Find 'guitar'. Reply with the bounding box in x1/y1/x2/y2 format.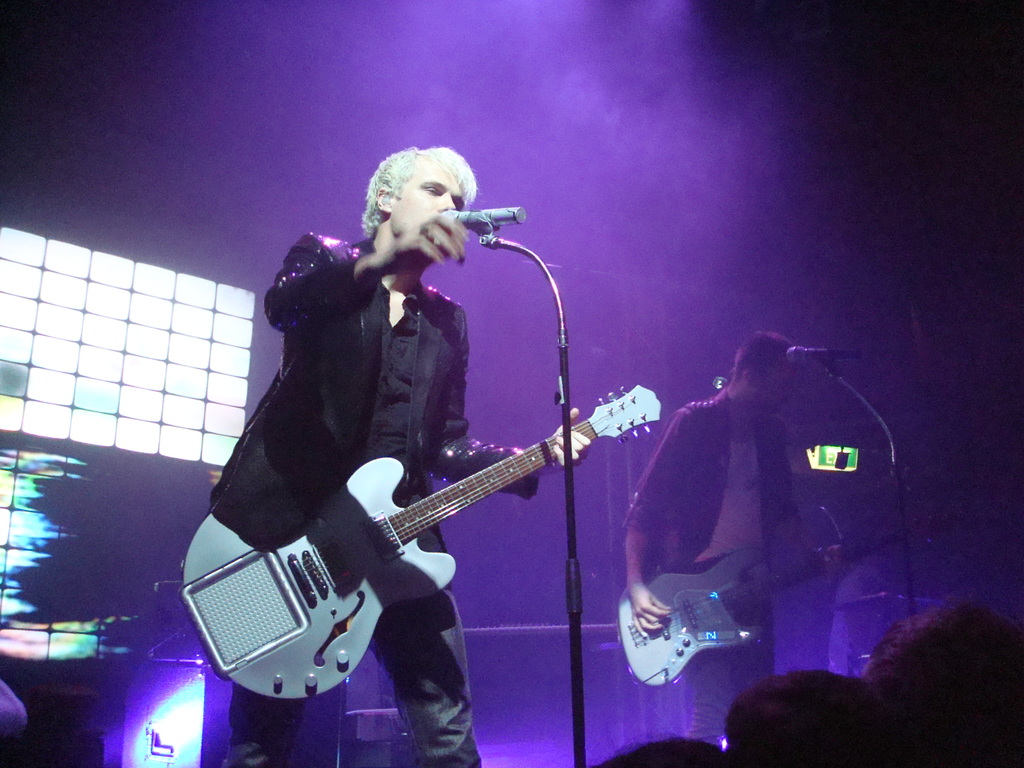
185/360/671/712.
